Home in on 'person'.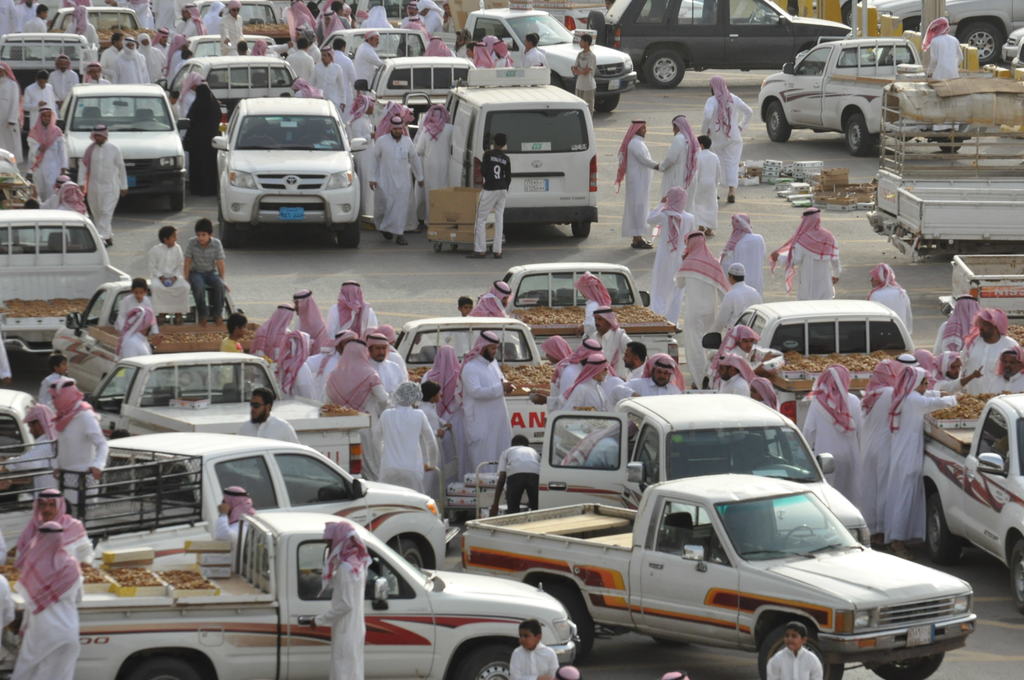
Homed in at left=425, top=34, right=454, bottom=59.
